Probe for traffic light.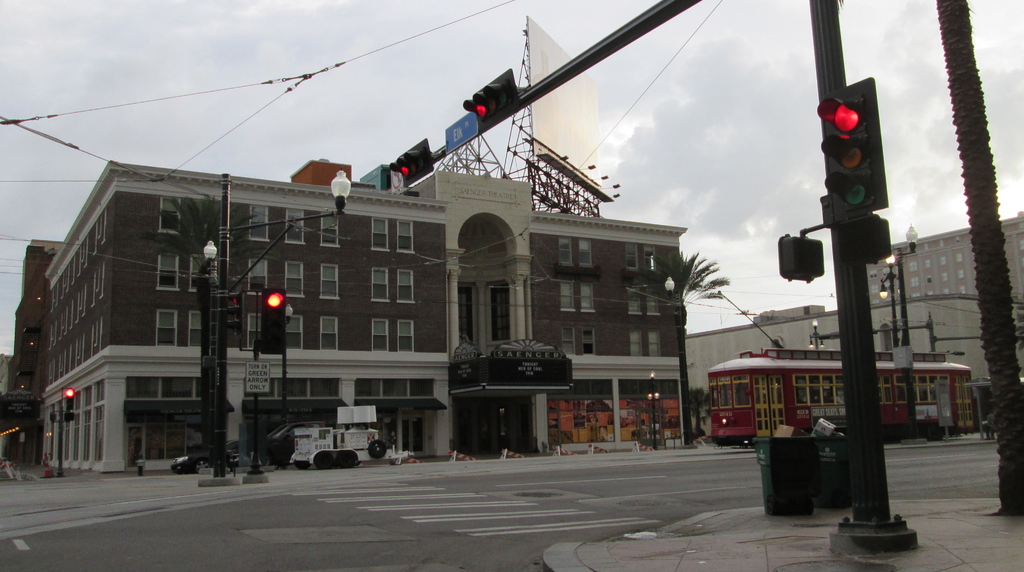
Probe result: pyautogui.locateOnScreen(461, 67, 519, 132).
